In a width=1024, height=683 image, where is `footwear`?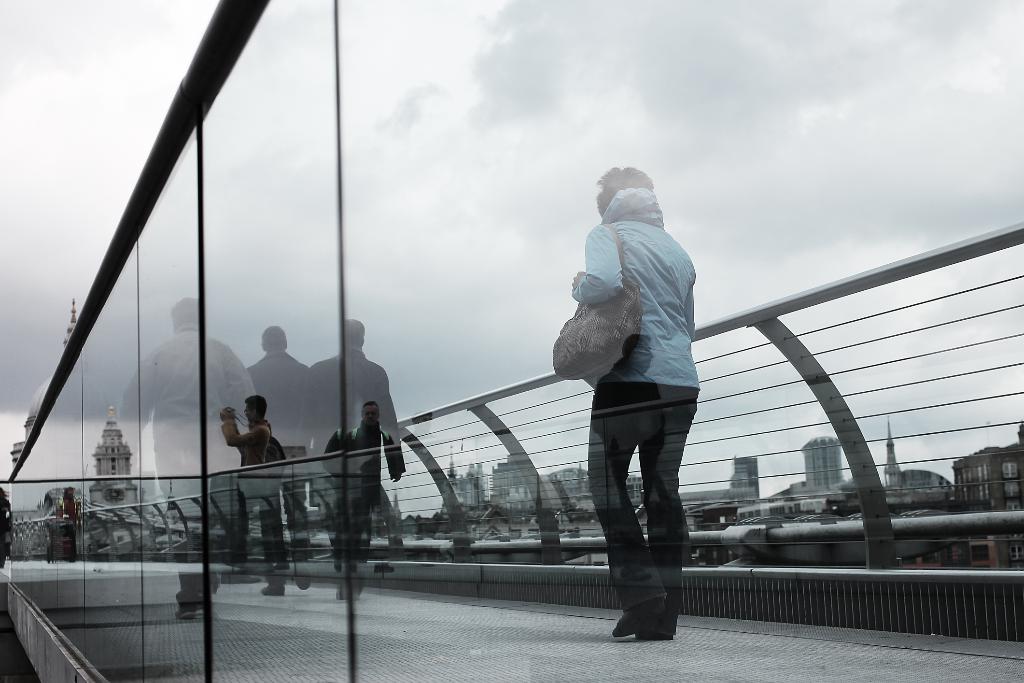
(x1=294, y1=575, x2=315, y2=593).
